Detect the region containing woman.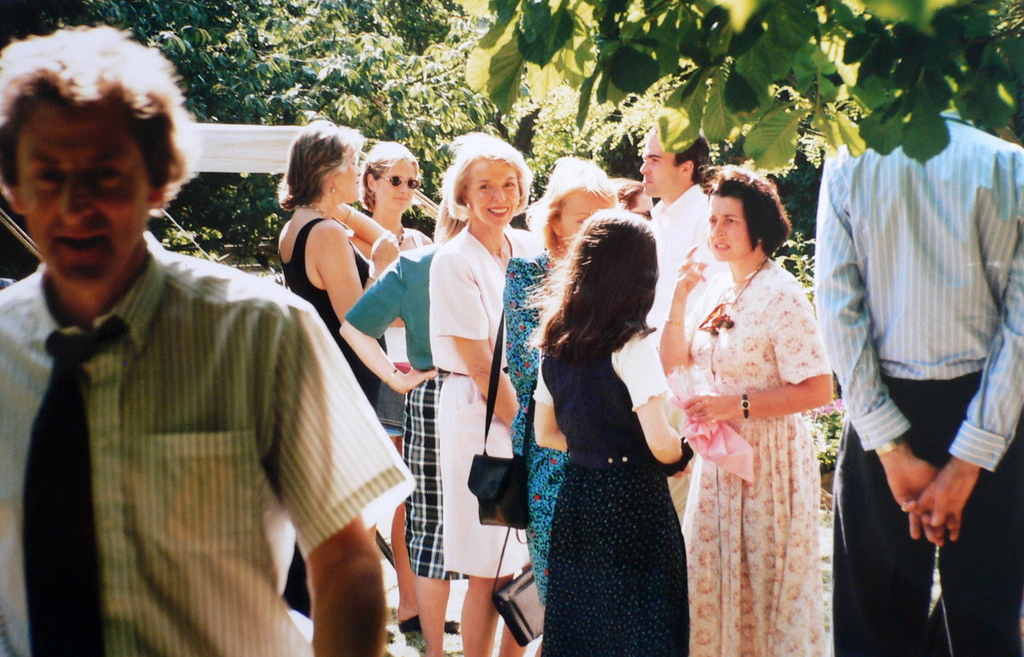
left=431, top=129, right=548, bottom=656.
